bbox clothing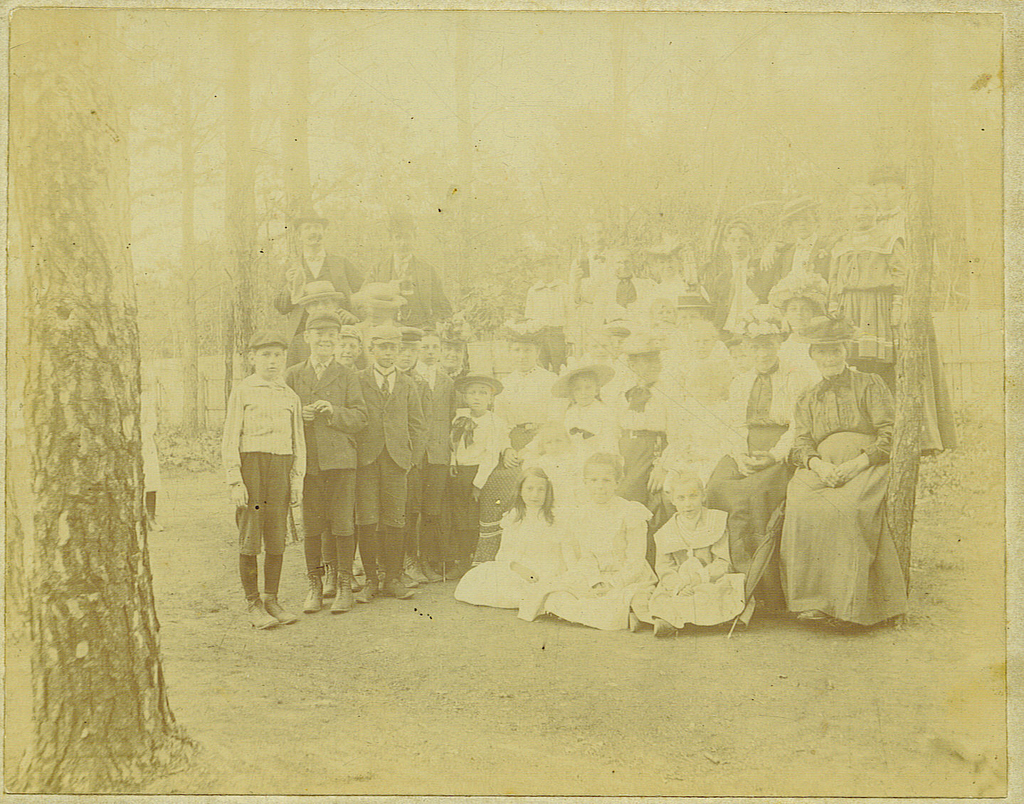
detection(830, 219, 955, 455)
